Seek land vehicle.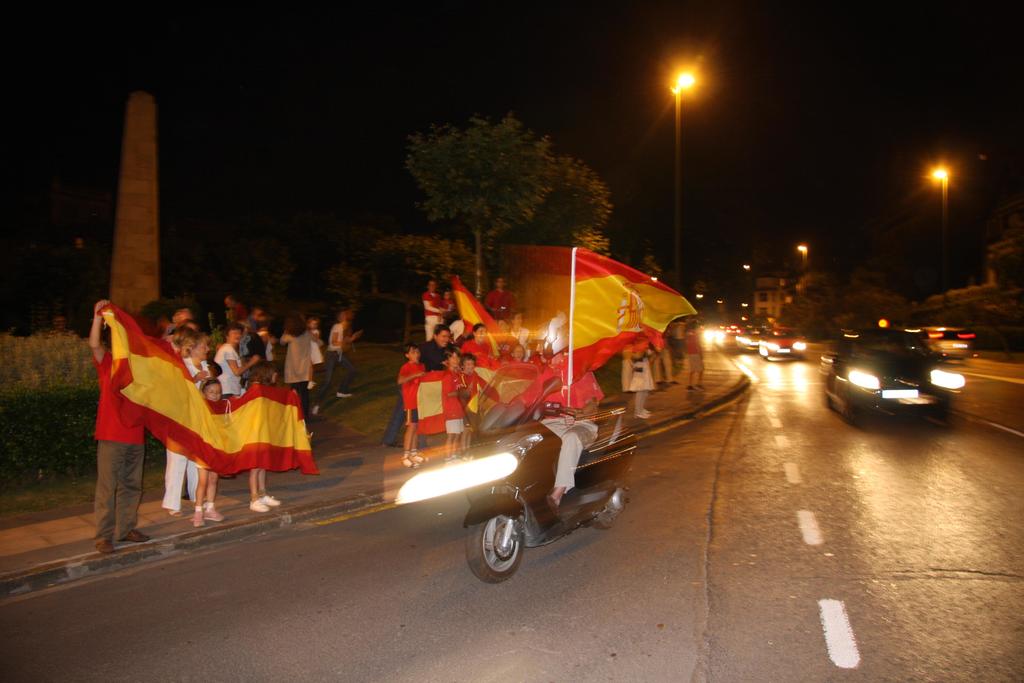
762 333 806 358.
